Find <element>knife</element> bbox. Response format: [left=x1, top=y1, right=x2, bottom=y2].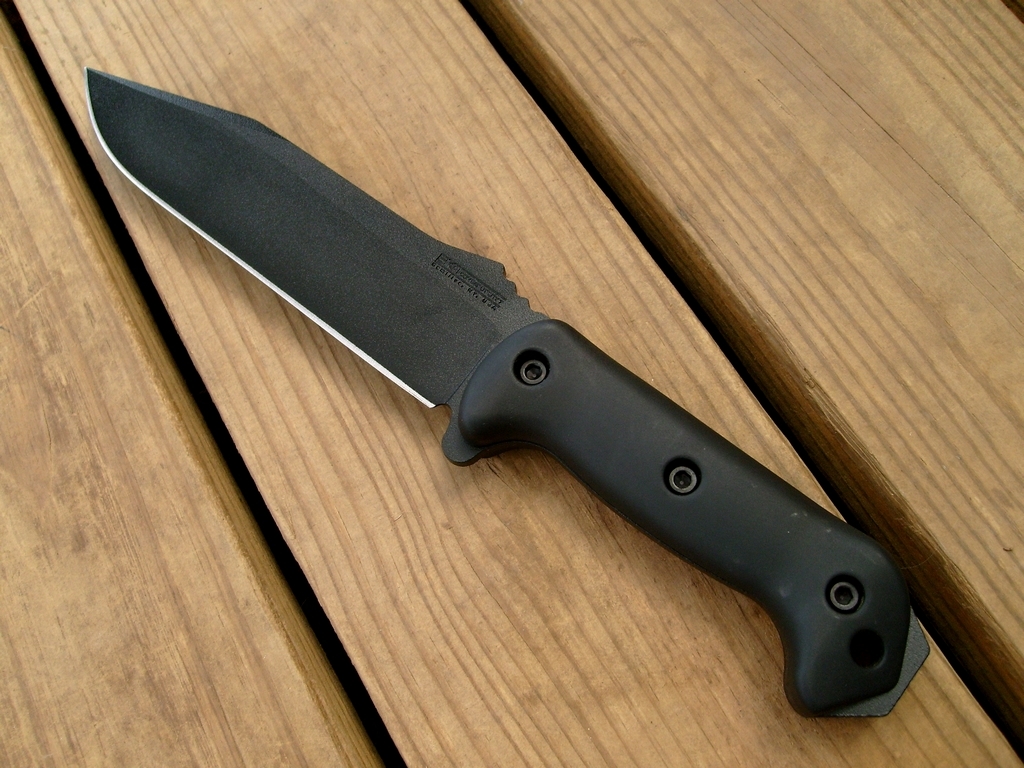
[left=86, top=63, right=930, bottom=726].
